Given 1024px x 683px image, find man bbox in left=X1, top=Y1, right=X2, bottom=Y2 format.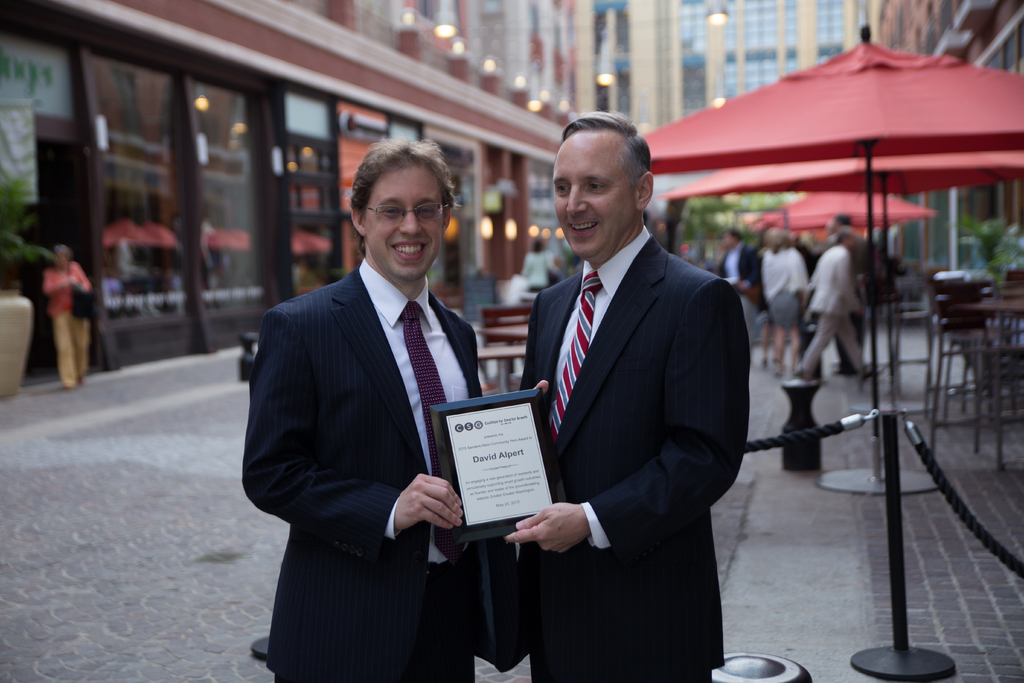
left=243, top=136, right=509, bottom=682.
